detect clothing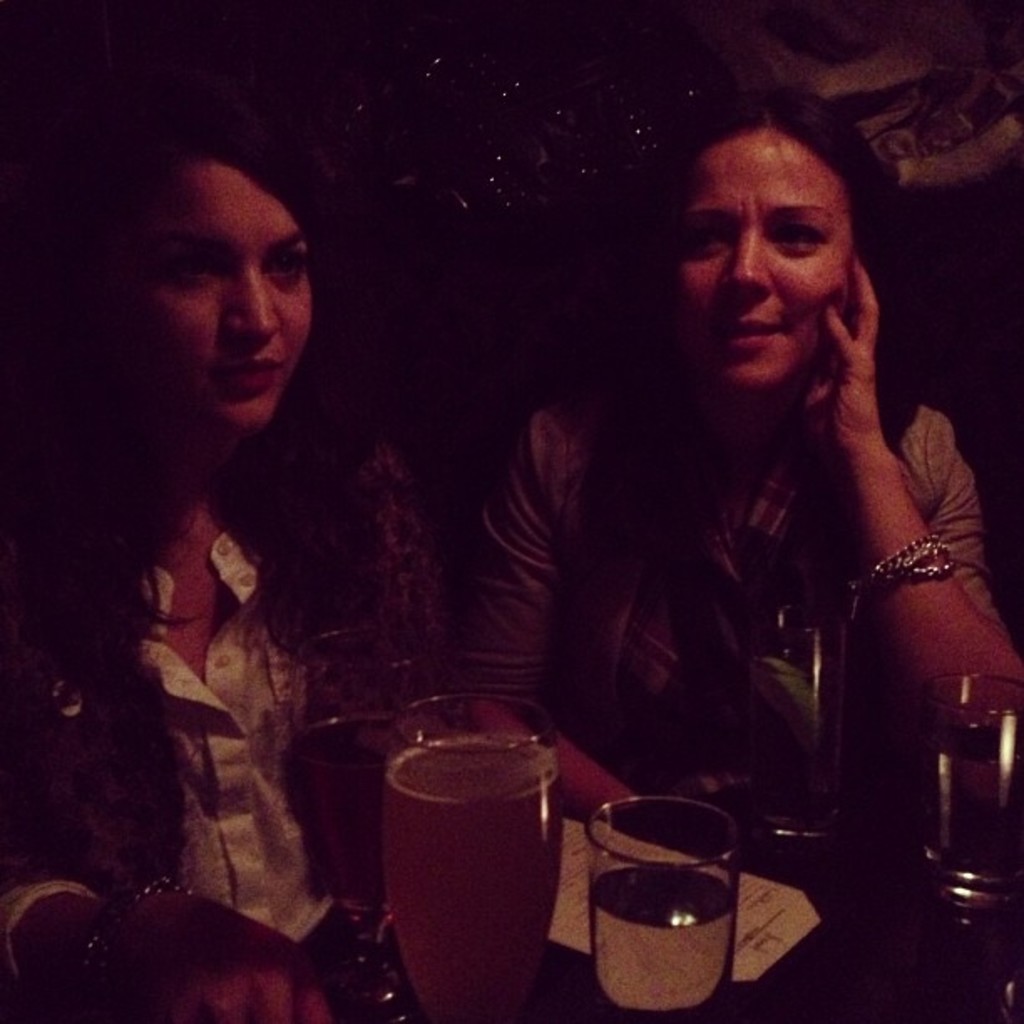
[x1=447, y1=425, x2=1001, y2=842]
